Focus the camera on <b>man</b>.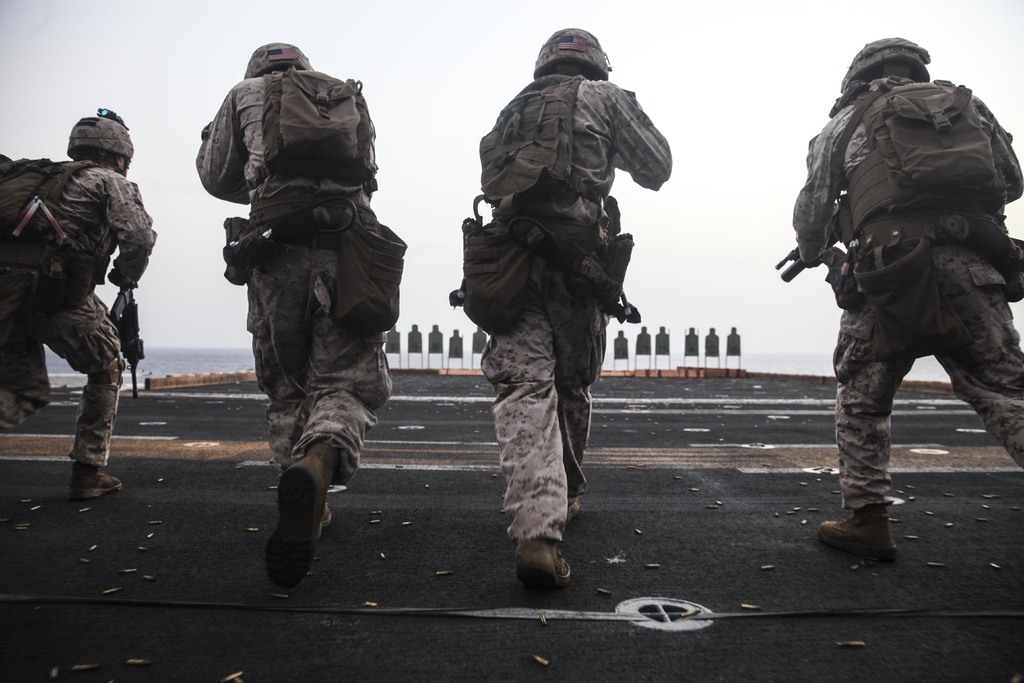
Focus region: [476, 26, 673, 588].
